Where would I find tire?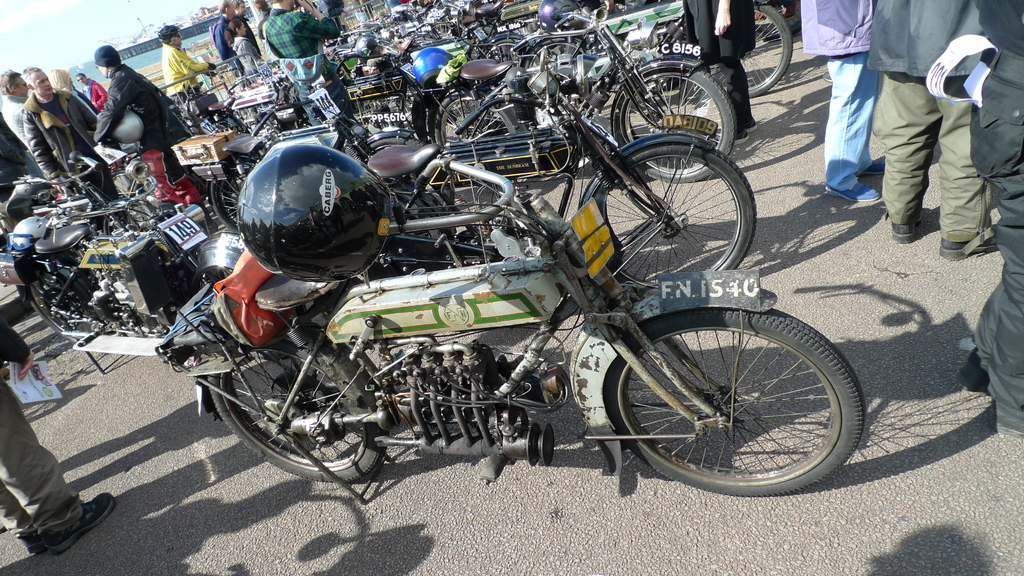
At pyautogui.locateOnScreen(32, 278, 100, 348).
